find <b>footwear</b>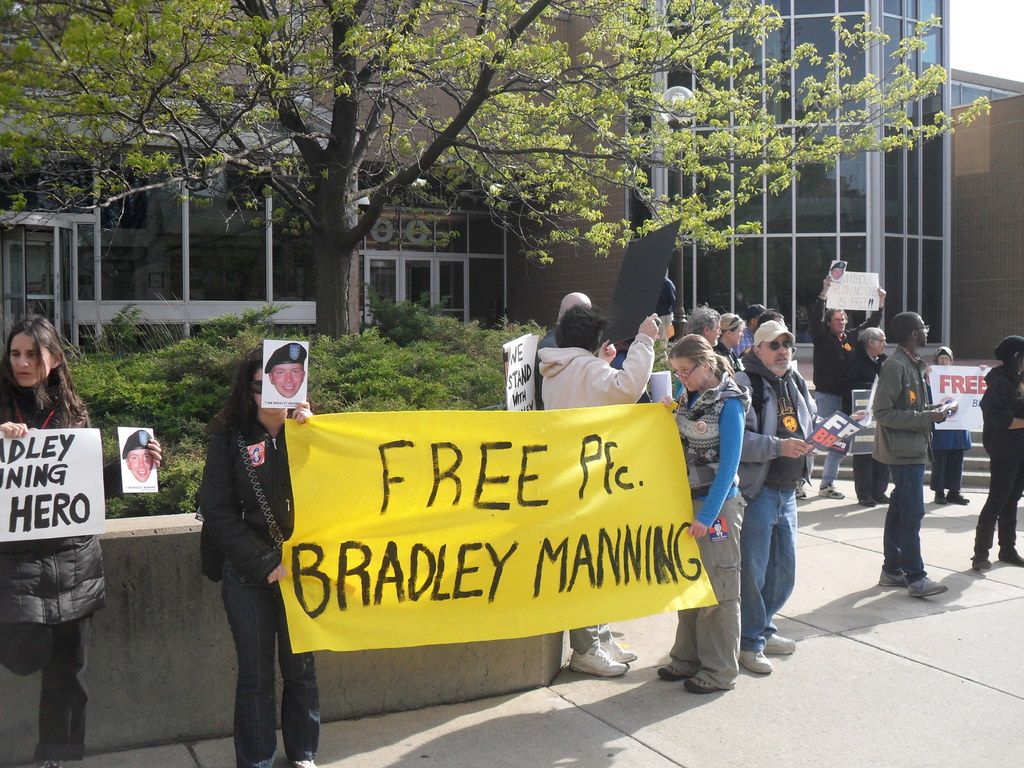
pyautogui.locateOnScreen(880, 496, 889, 504)
